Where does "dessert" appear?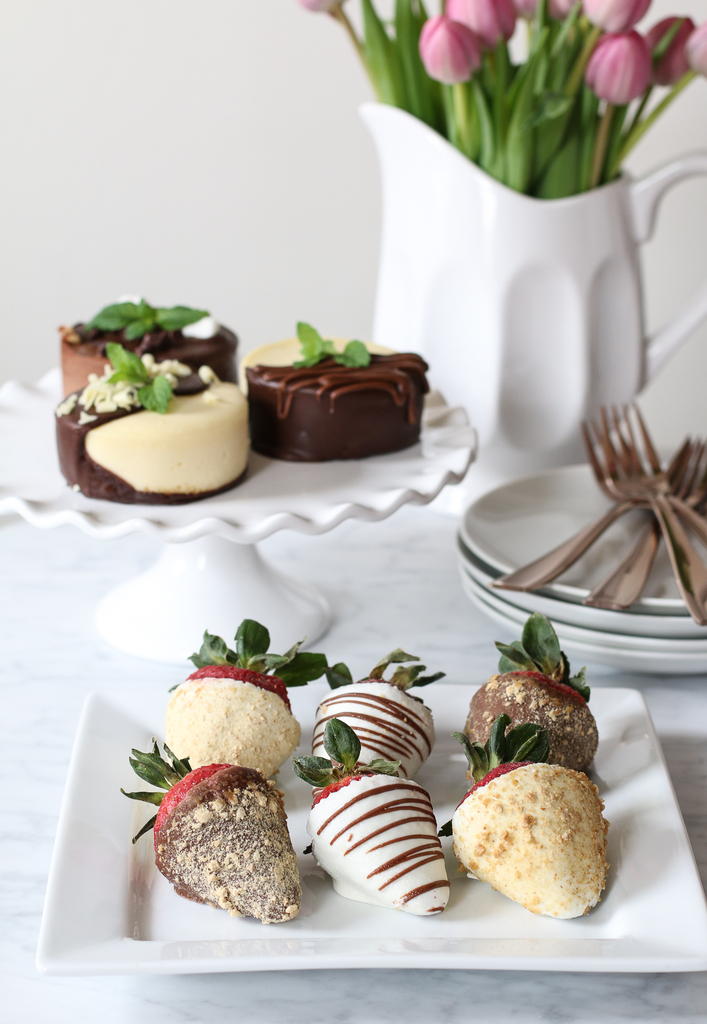
Appears at <bbox>60, 300, 236, 397</bbox>.
